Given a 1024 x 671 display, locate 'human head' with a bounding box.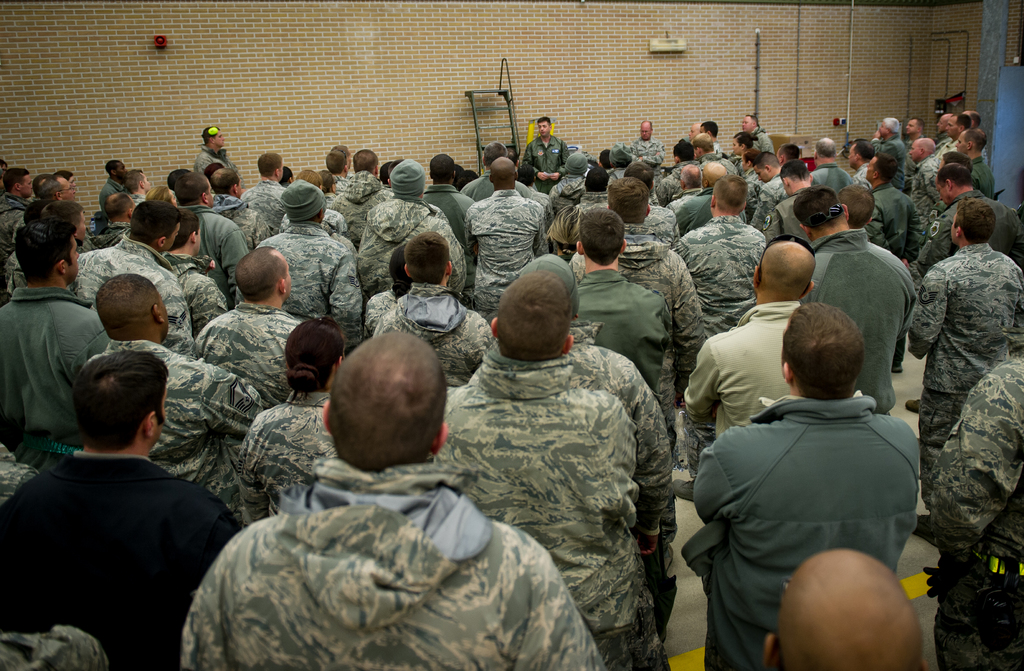
Located: pyautogui.locateOnScreen(957, 131, 989, 152).
